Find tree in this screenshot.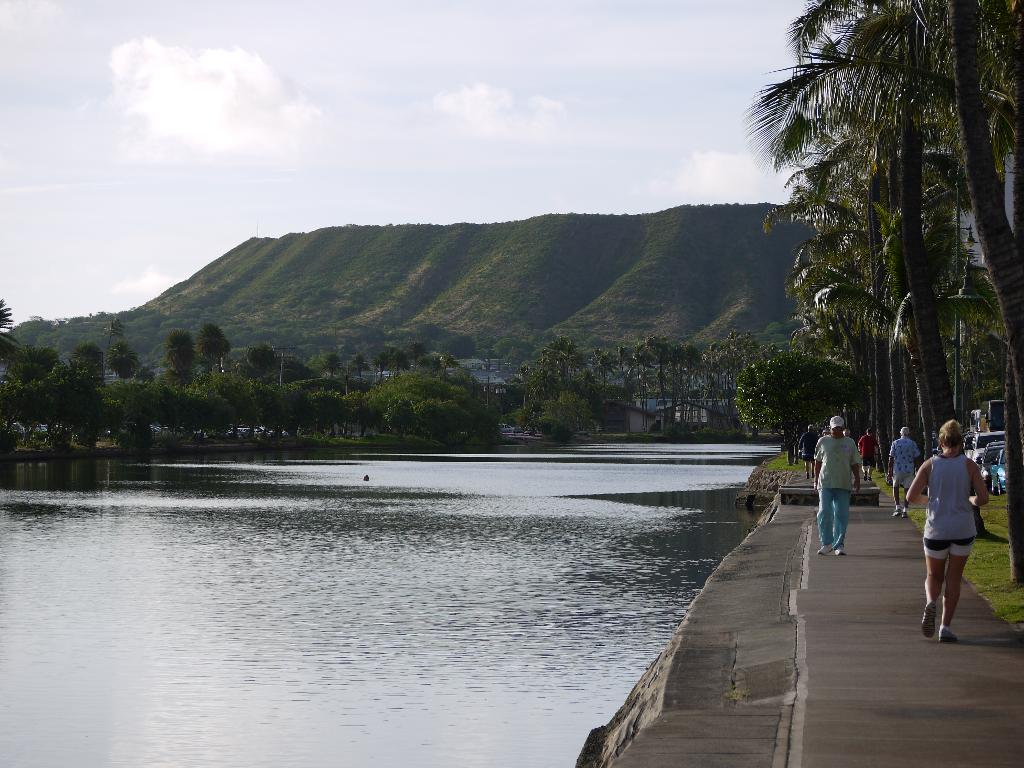
The bounding box for tree is (630,346,645,390).
